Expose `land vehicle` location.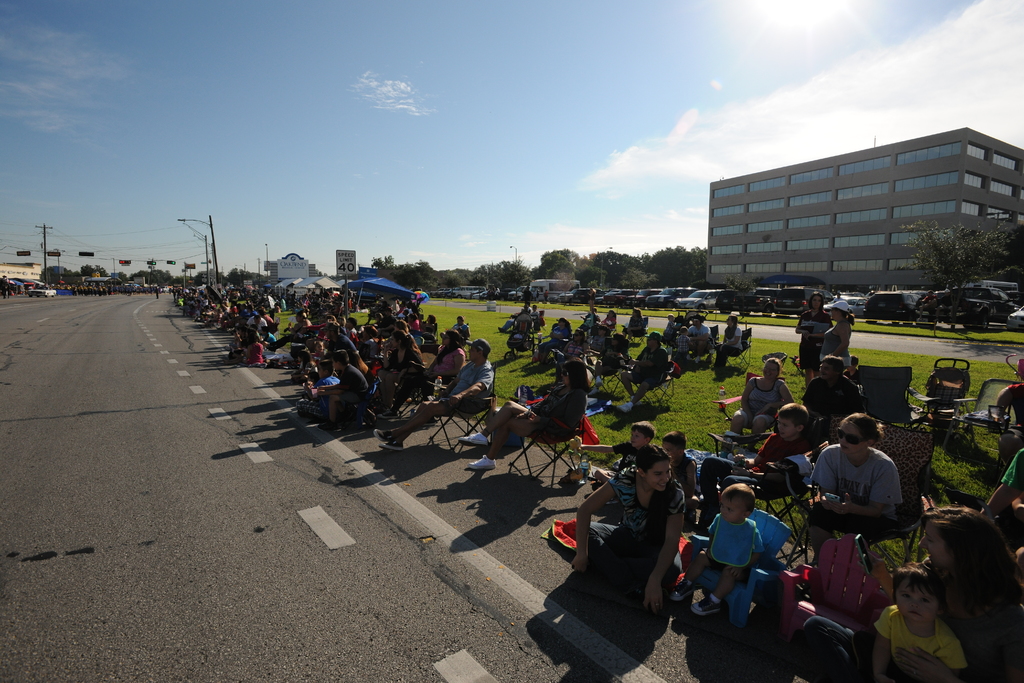
Exposed at bbox=(520, 277, 561, 303).
